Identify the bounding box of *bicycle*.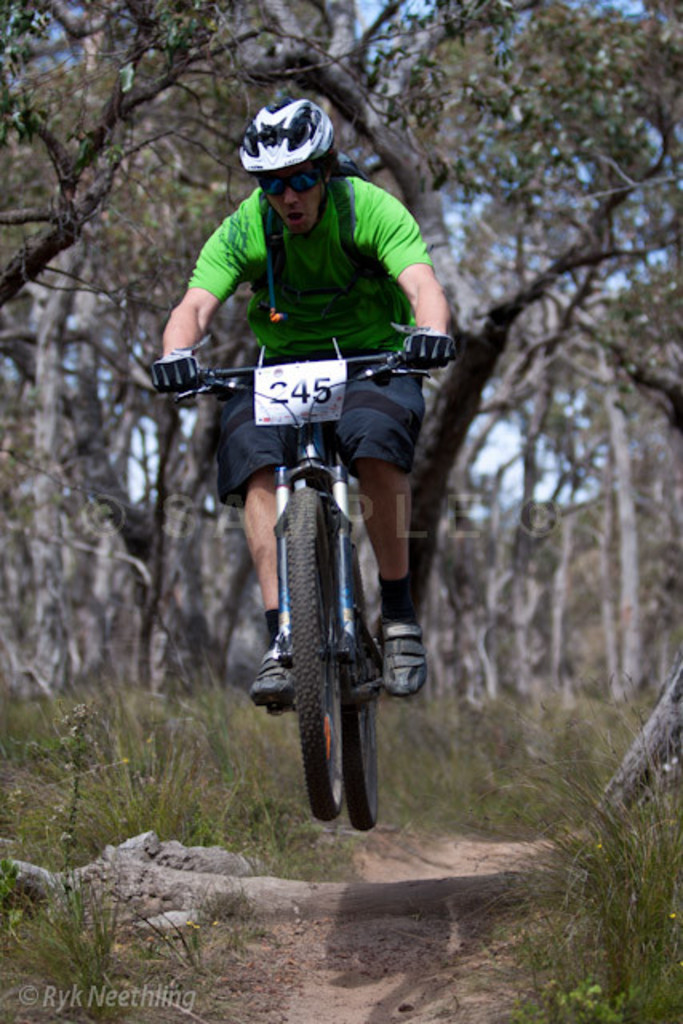
rect(149, 331, 424, 835).
